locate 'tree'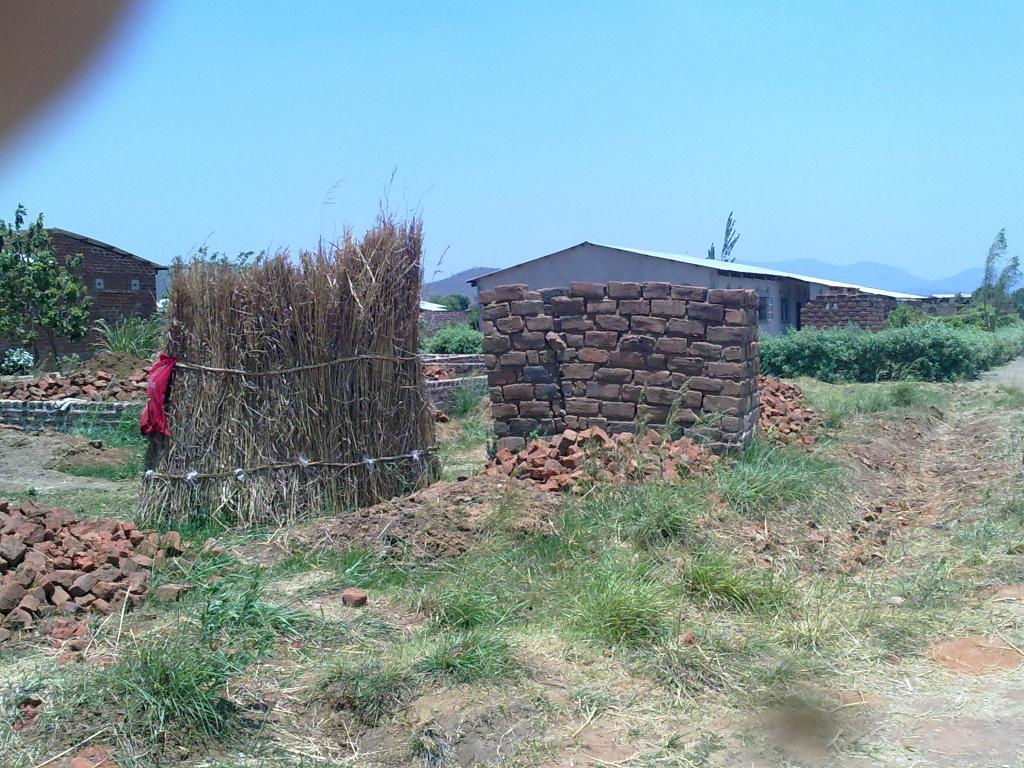
3 217 79 354
